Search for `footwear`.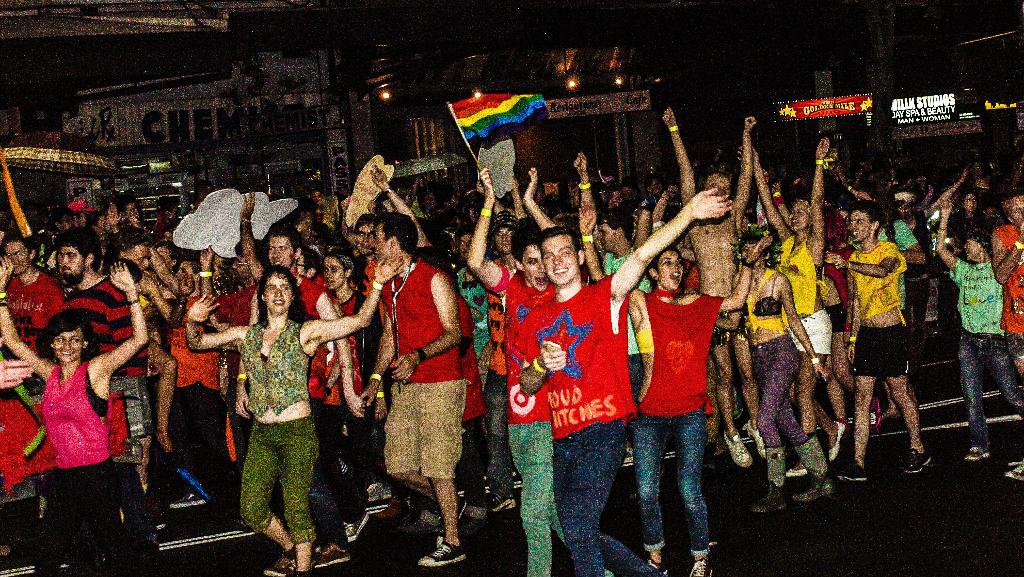
Found at box=[1004, 462, 1023, 481].
